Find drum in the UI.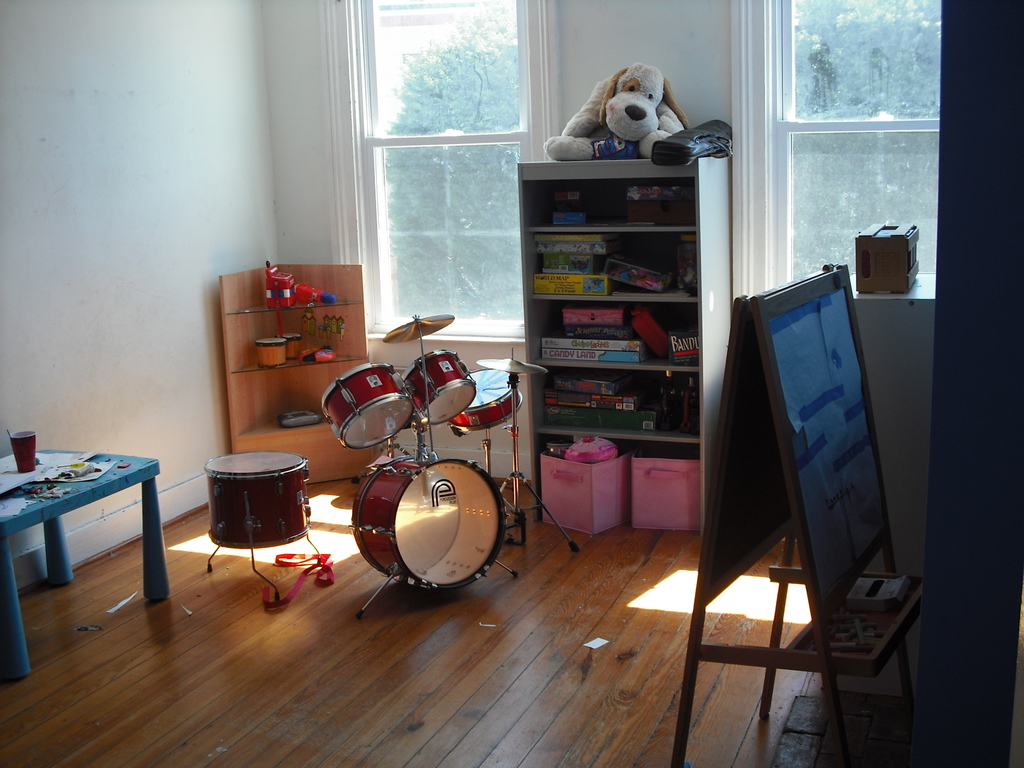
UI element at (x1=287, y1=331, x2=301, y2=355).
